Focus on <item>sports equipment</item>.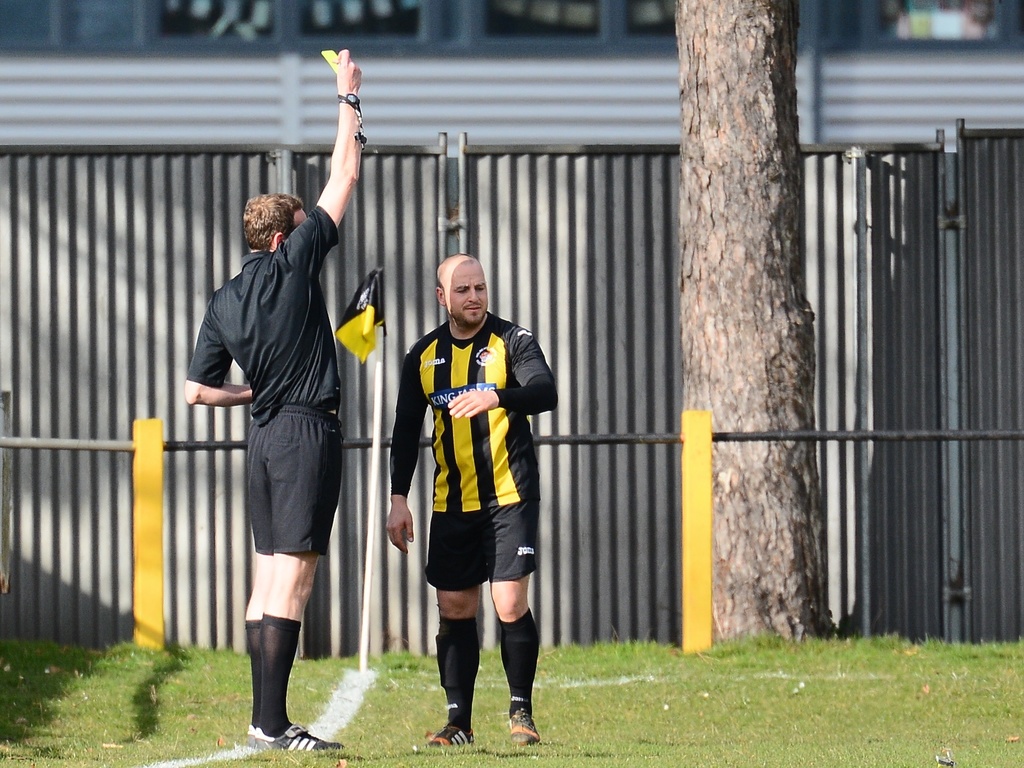
Focused at box(509, 707, 538, 746).
